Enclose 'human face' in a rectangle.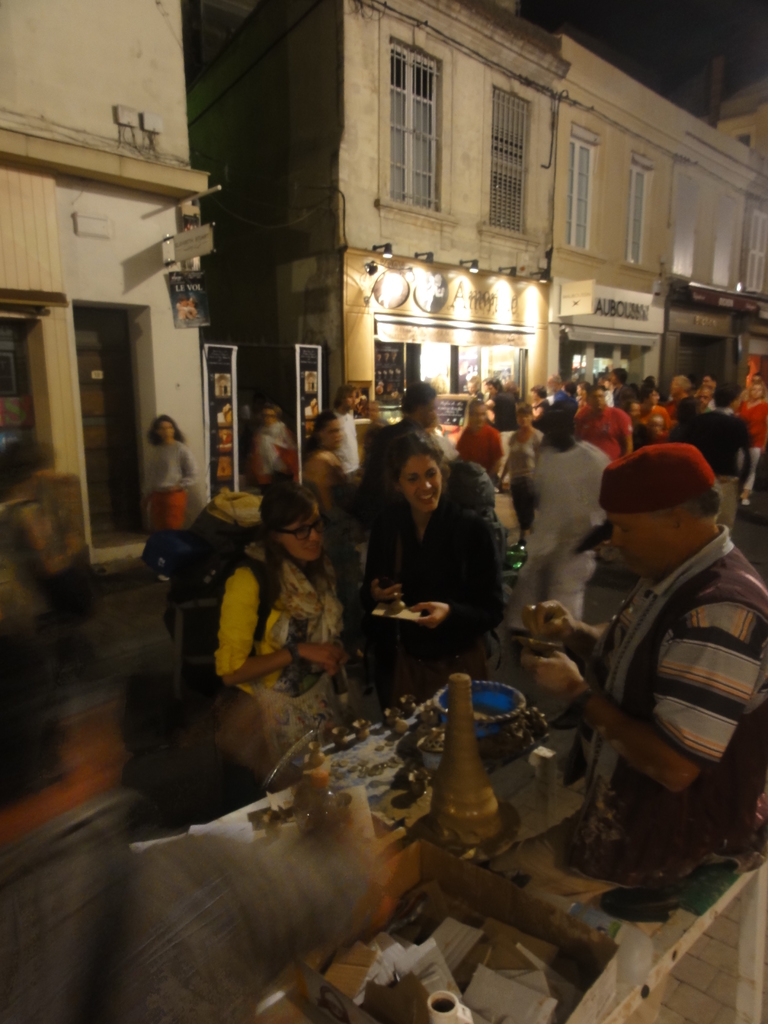
<region>612, 519, 680, 572</region>.
